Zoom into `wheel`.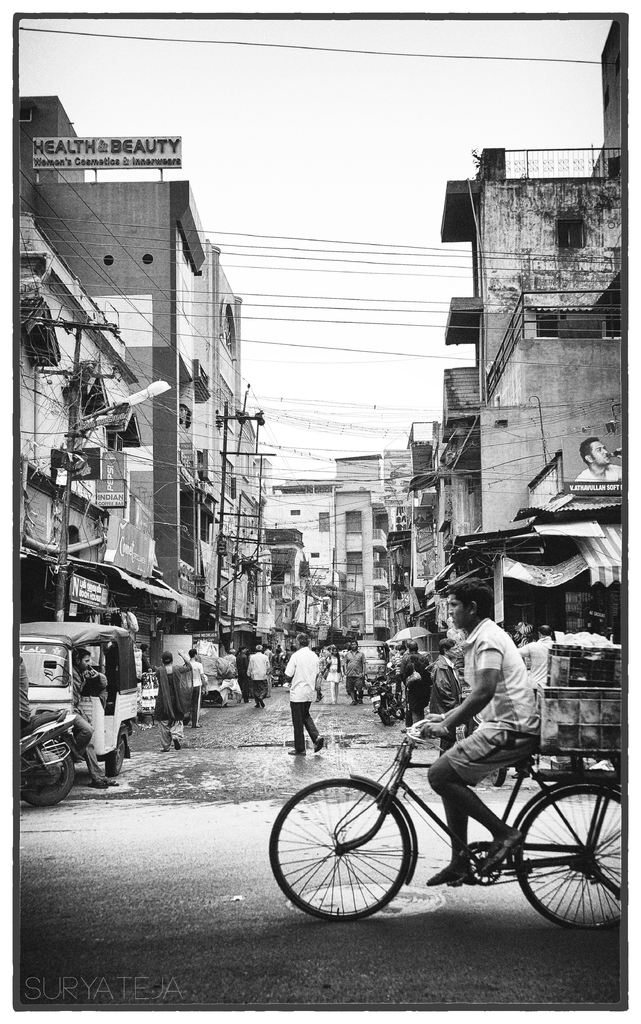
Zoom target: [left=201, top=691, right=219, bottom=703].
